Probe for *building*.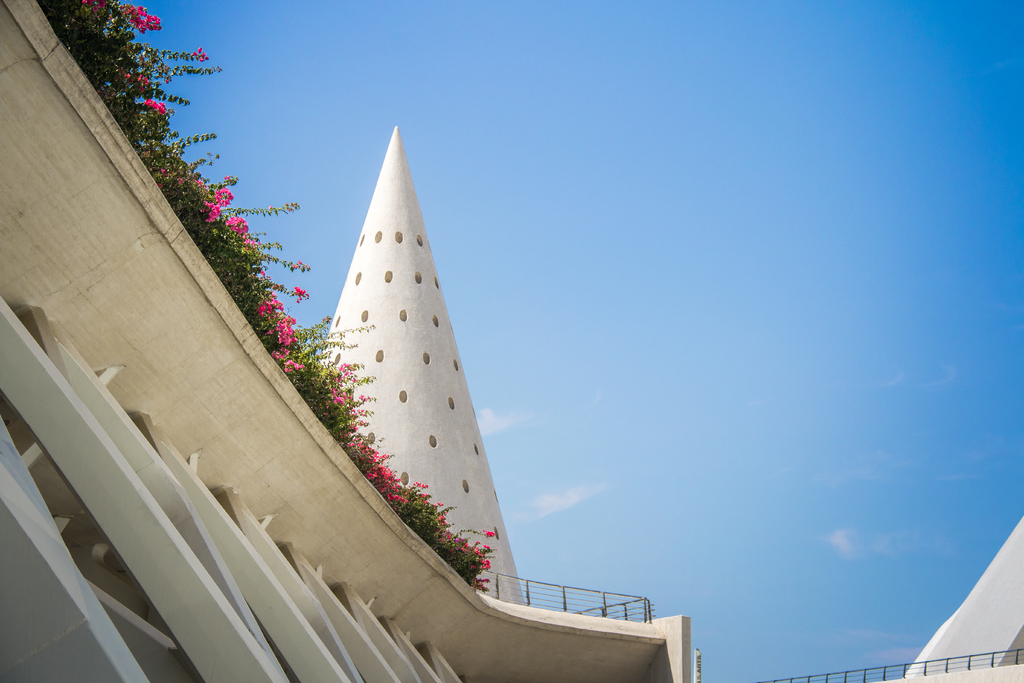
Probe result: region(0, 0, 687, 682).
